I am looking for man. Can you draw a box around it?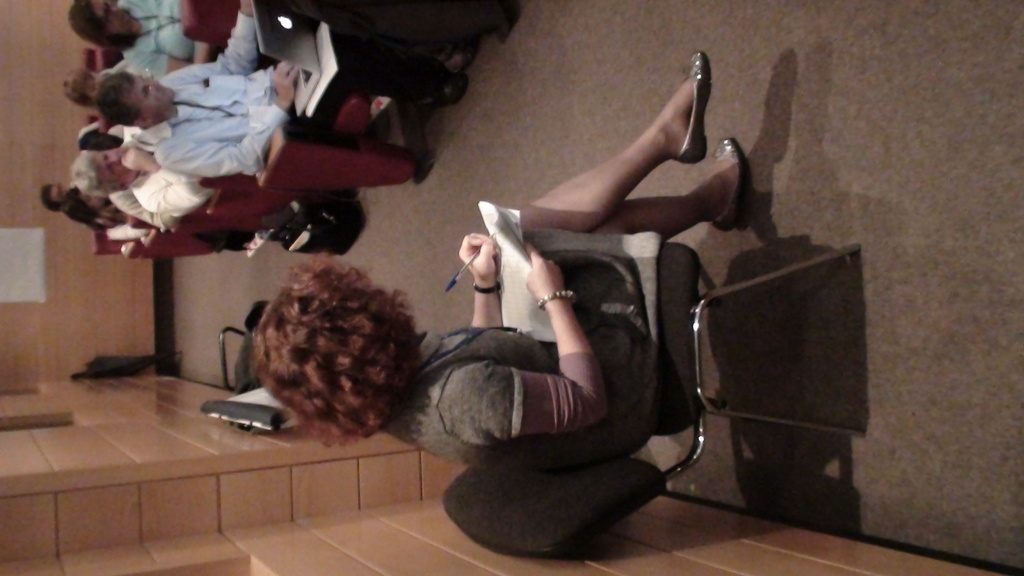
Sure, the bounding box is [left=105, top=0, right=472, bottom=177].
